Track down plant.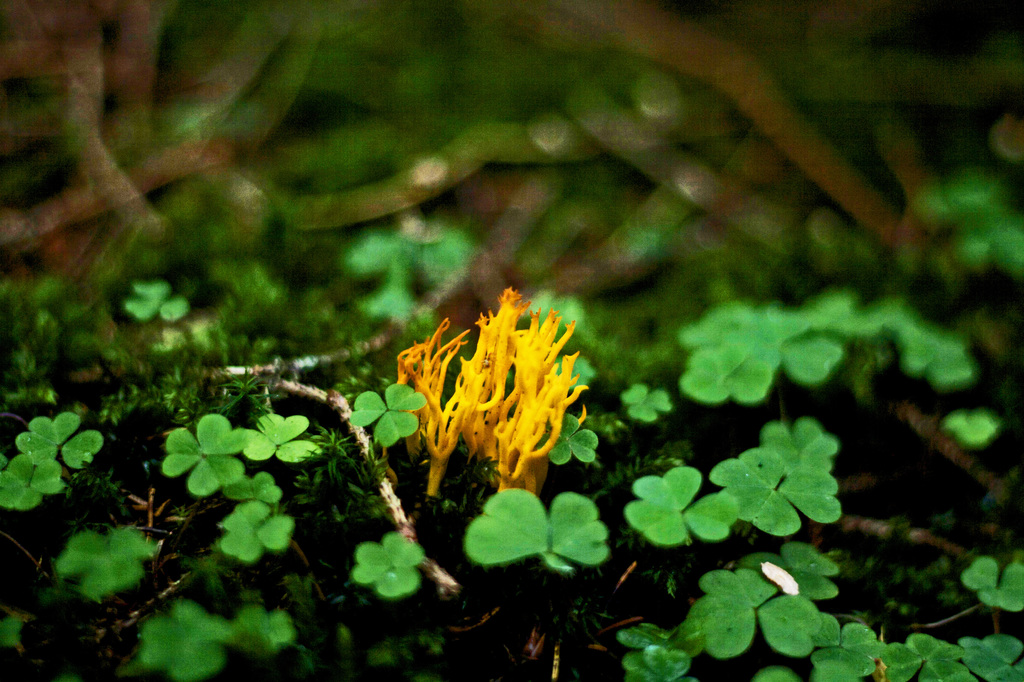
Tracked to 221, 499, 294, 560.
